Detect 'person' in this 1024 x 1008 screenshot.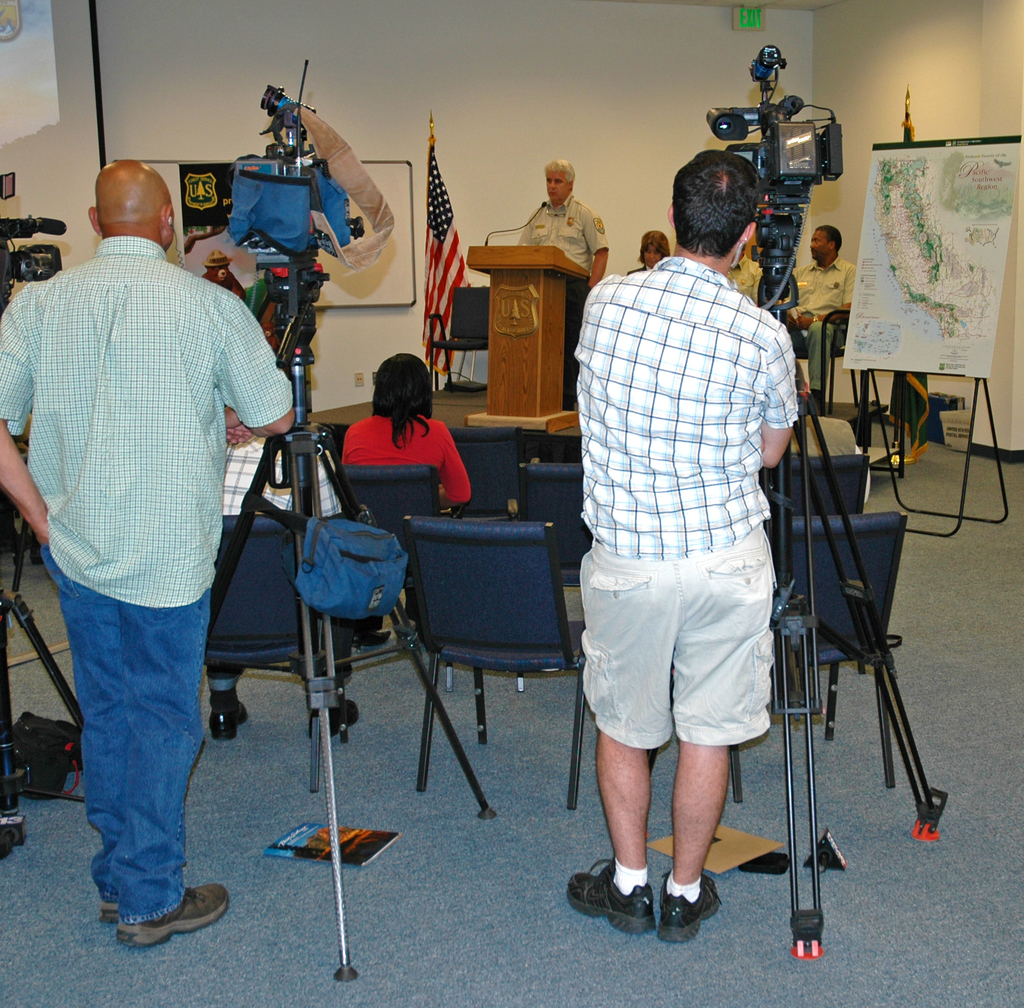
Detection: <region>779, 224, 854, 406</region>.
